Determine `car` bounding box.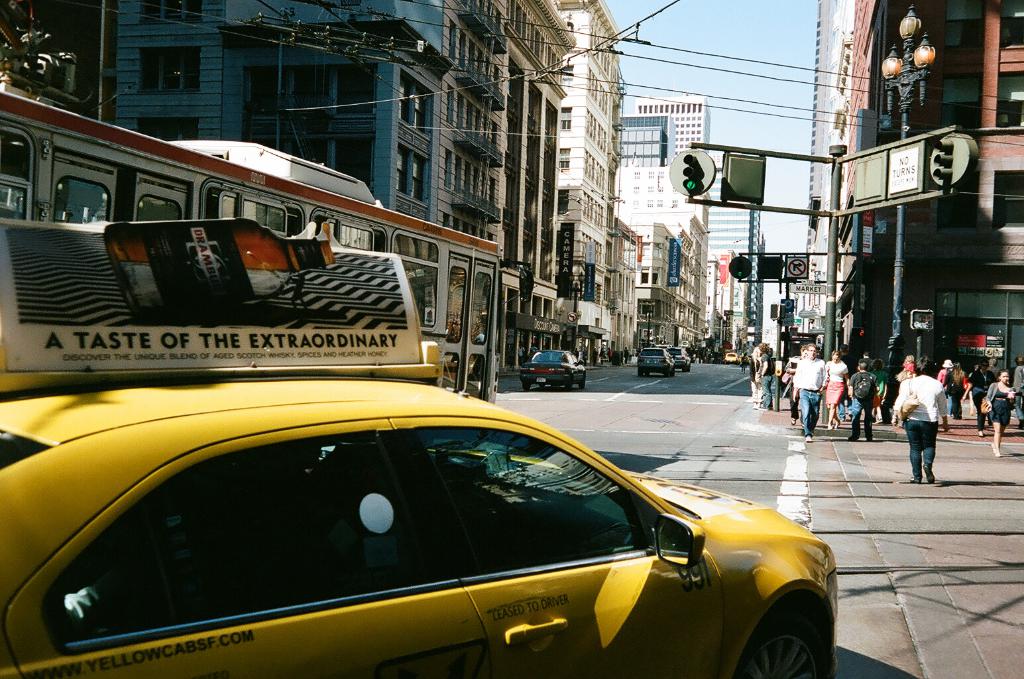
Determined: box(666, 344, 693, 368).
